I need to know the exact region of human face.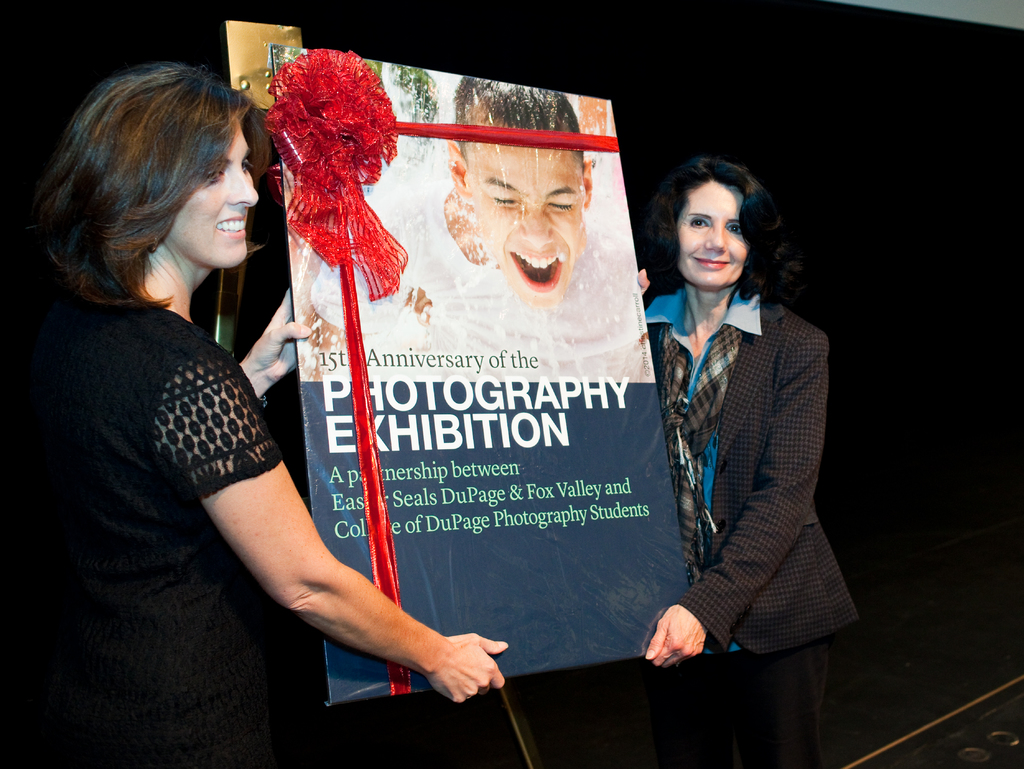
Region: select_region(678, 181, 748, 287).
